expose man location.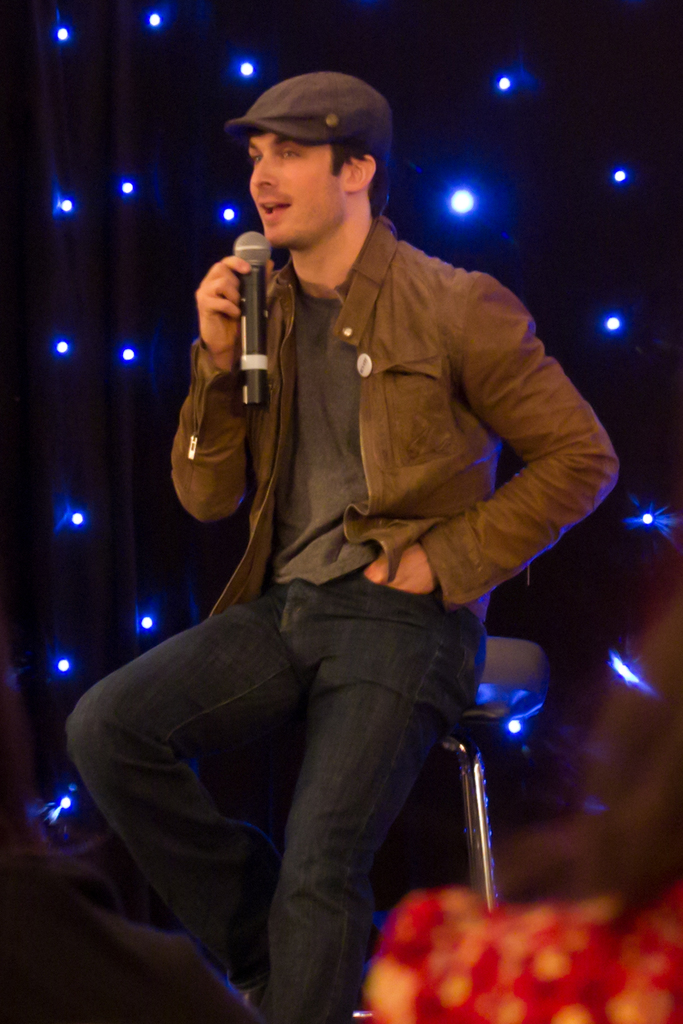
Exposed at bbox(111, 81, 590, 967).
